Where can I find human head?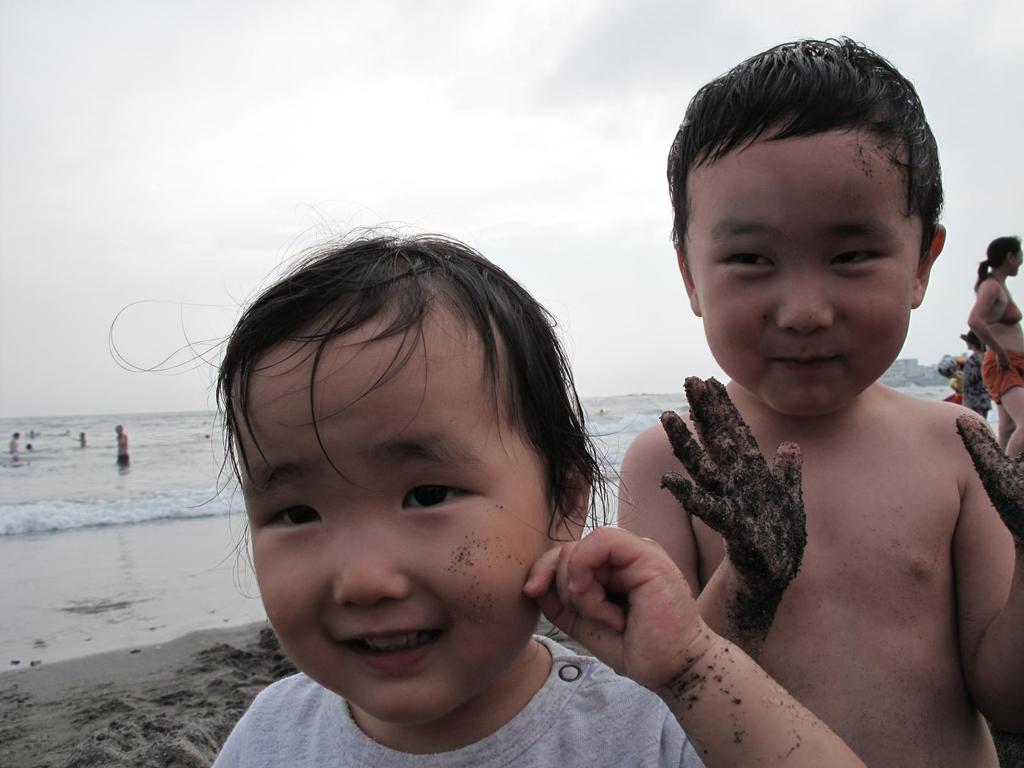
You can find it at 669, 73, 940, 380.
